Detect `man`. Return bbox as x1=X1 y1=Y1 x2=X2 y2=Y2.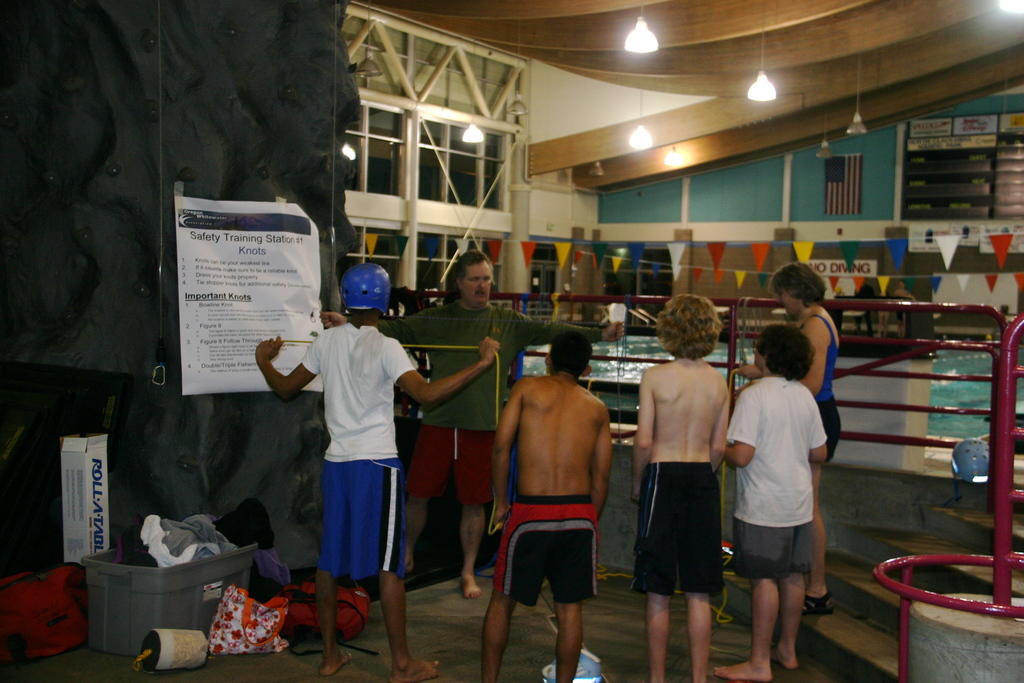
x1=253 y1=263 x2=501 y2=682.
